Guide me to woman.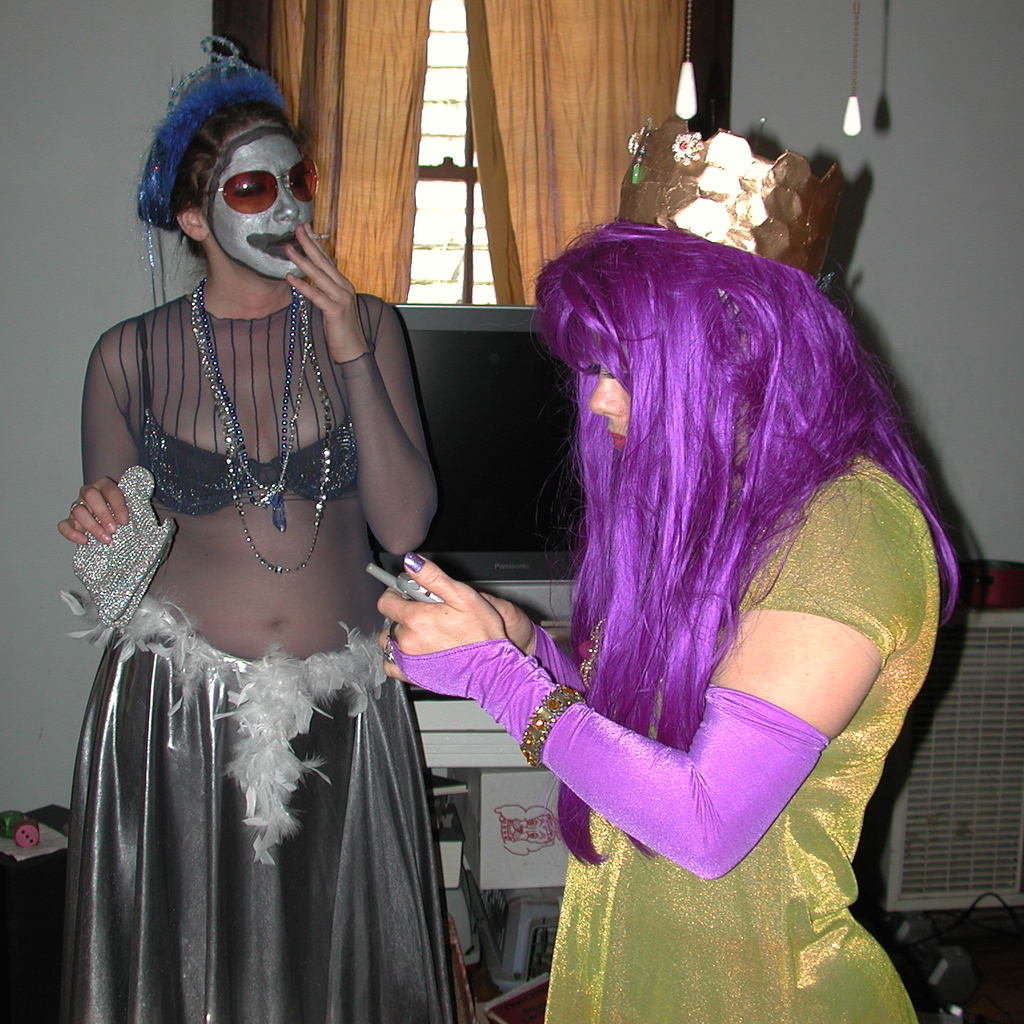
Guidance: BBox(378, 215, 963, 1023).
